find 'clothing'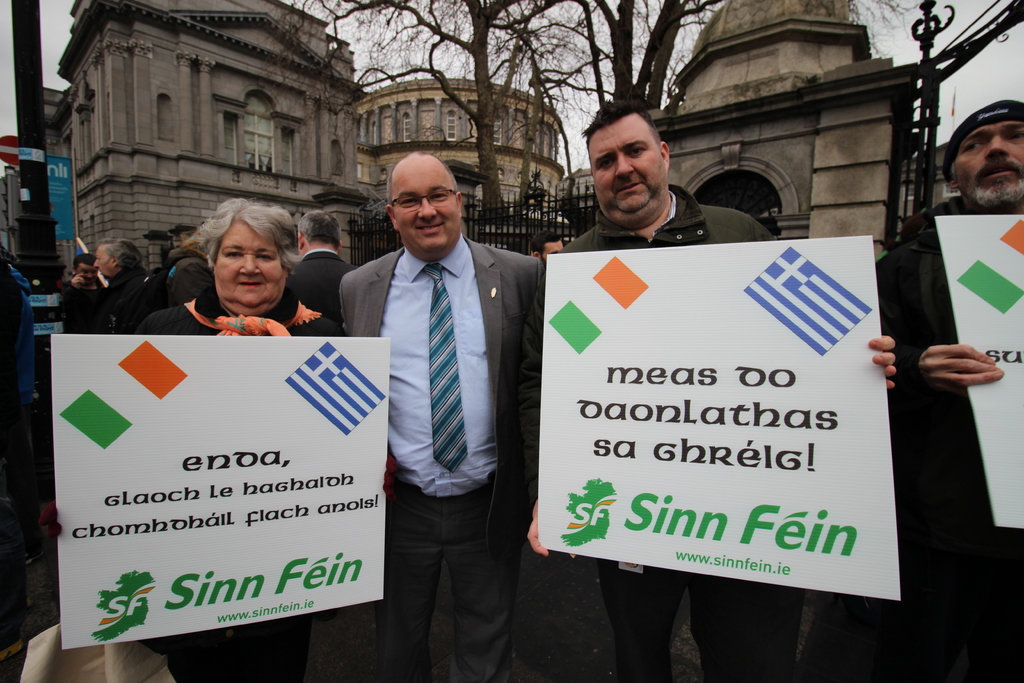
pyautogui.locateOnScreen(340, 231, 542, 549)
